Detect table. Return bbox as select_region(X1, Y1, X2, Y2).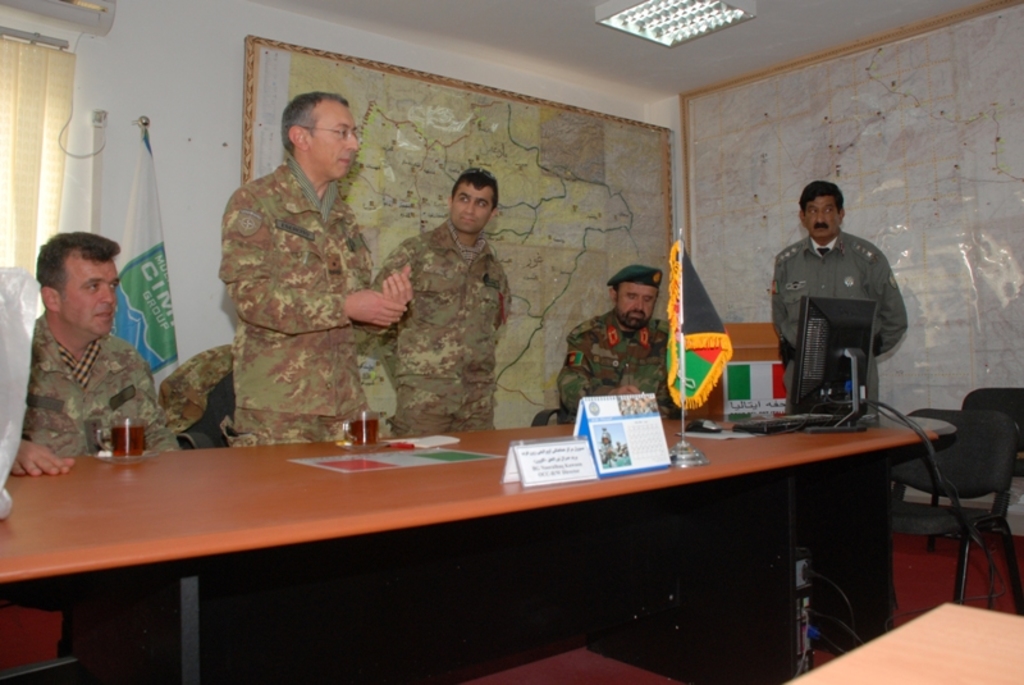
select_region(0, 399, 950, 679).
